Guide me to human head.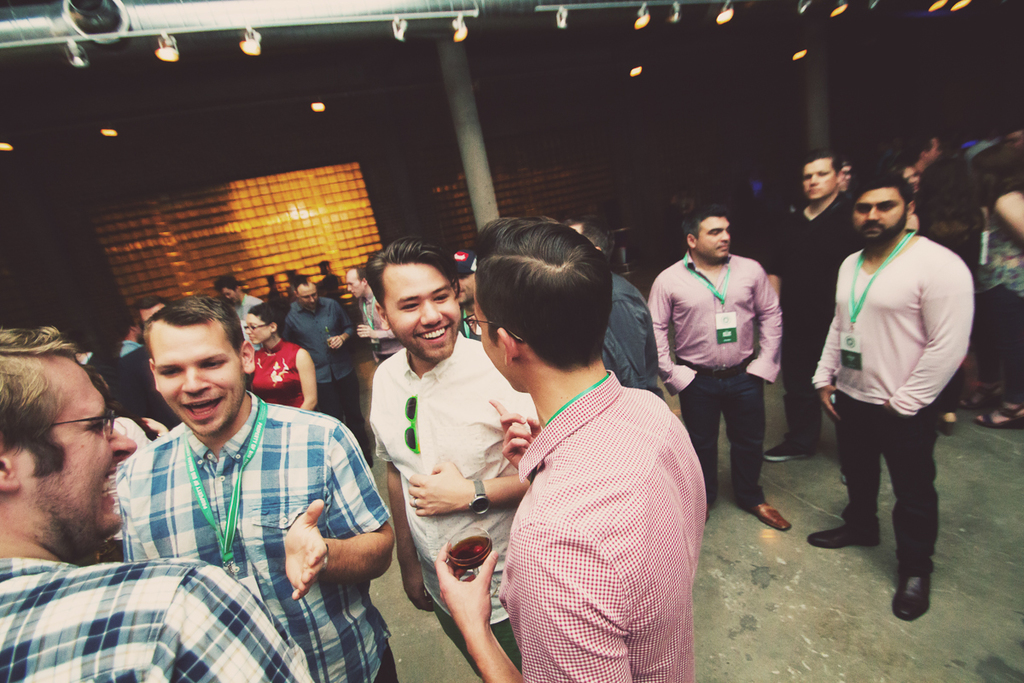
Guidance: box=[678, 205, 734, 267].
